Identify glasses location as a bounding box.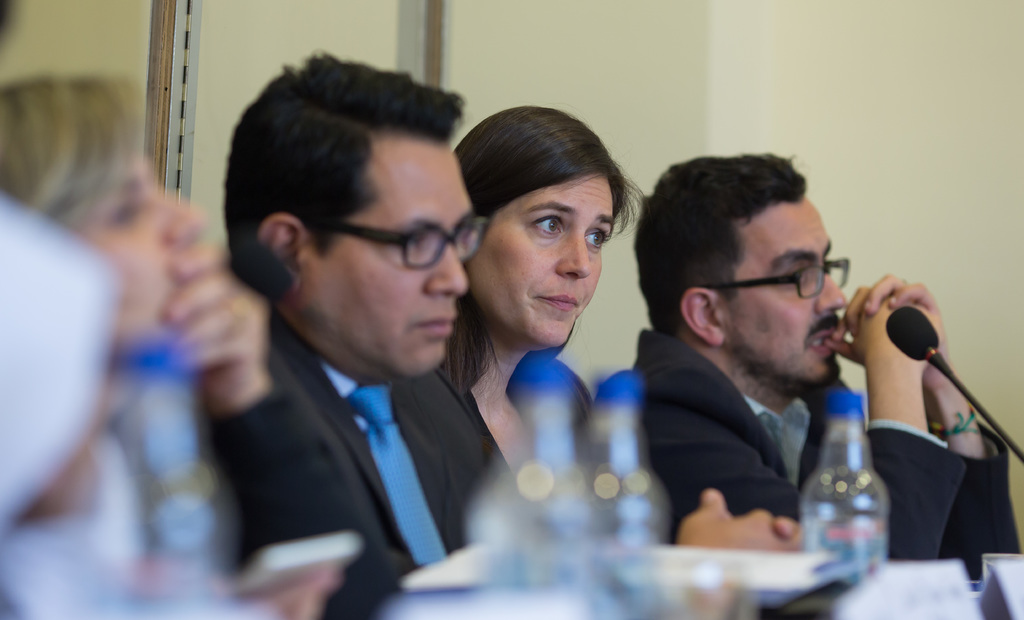
[320, 210, 488, 269].
